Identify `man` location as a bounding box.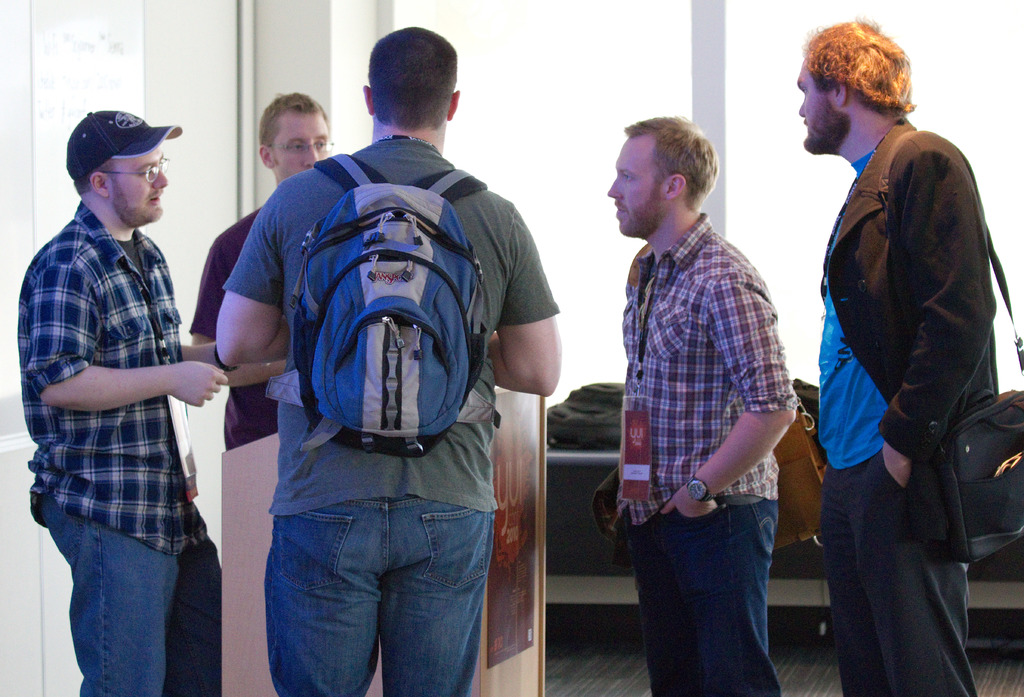
bbox(190, 93, 333, 447).
